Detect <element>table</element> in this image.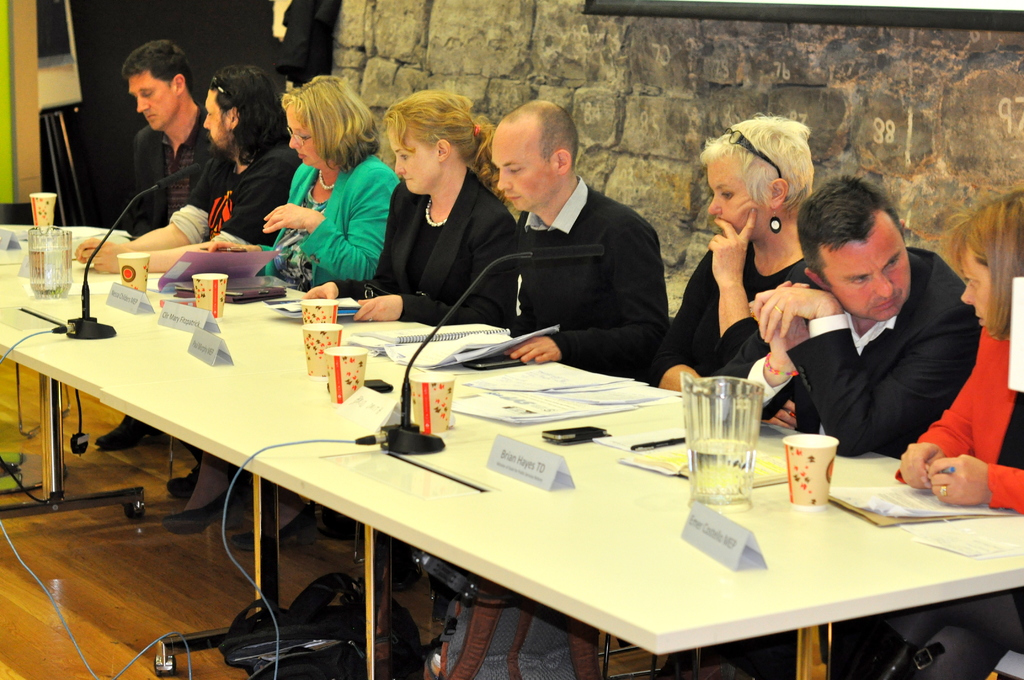
Detection: crop(133, 399, 986, 674).
